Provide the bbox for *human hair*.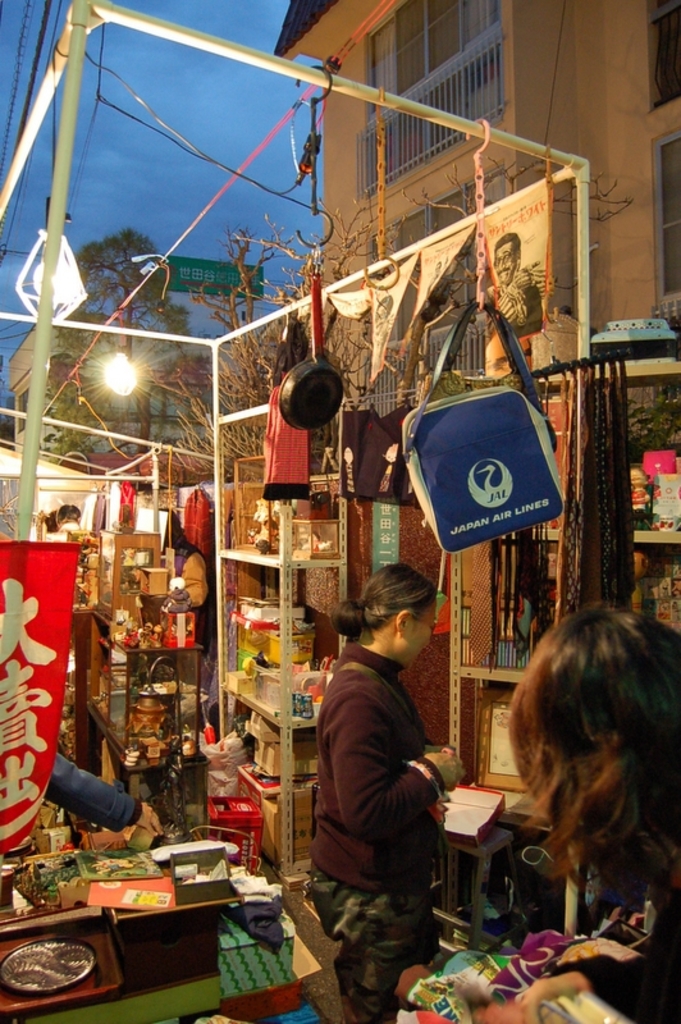
x1=159 y1=508 x2=191 y2=547.
